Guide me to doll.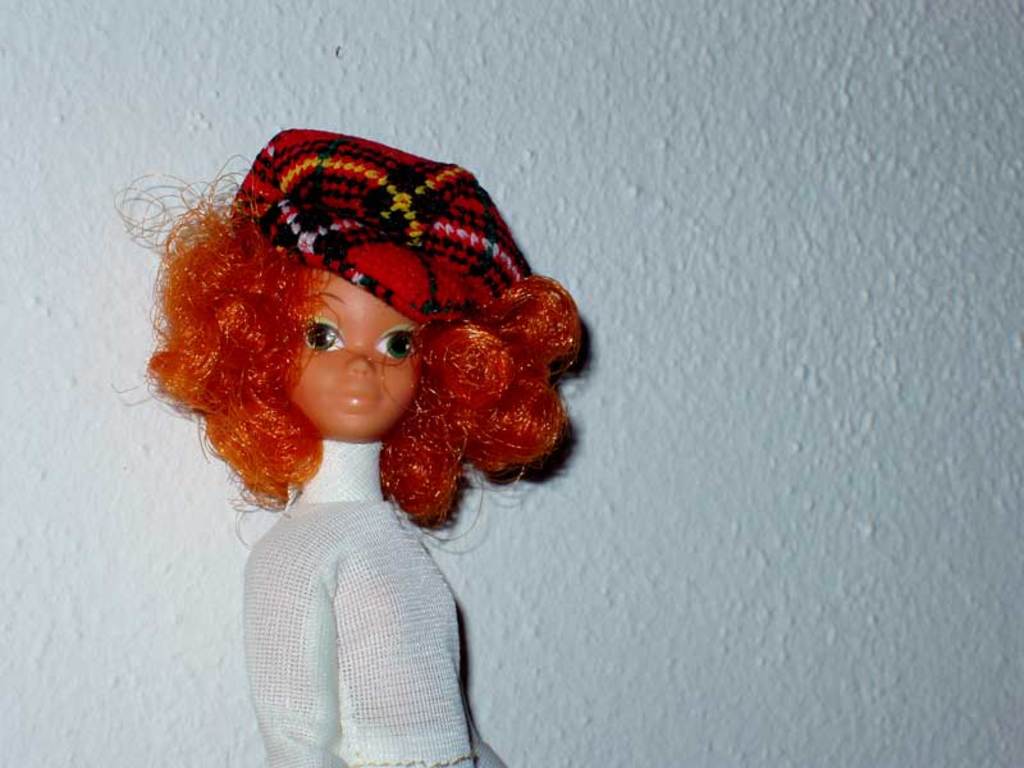
Guidance: (141,108,595,723).
